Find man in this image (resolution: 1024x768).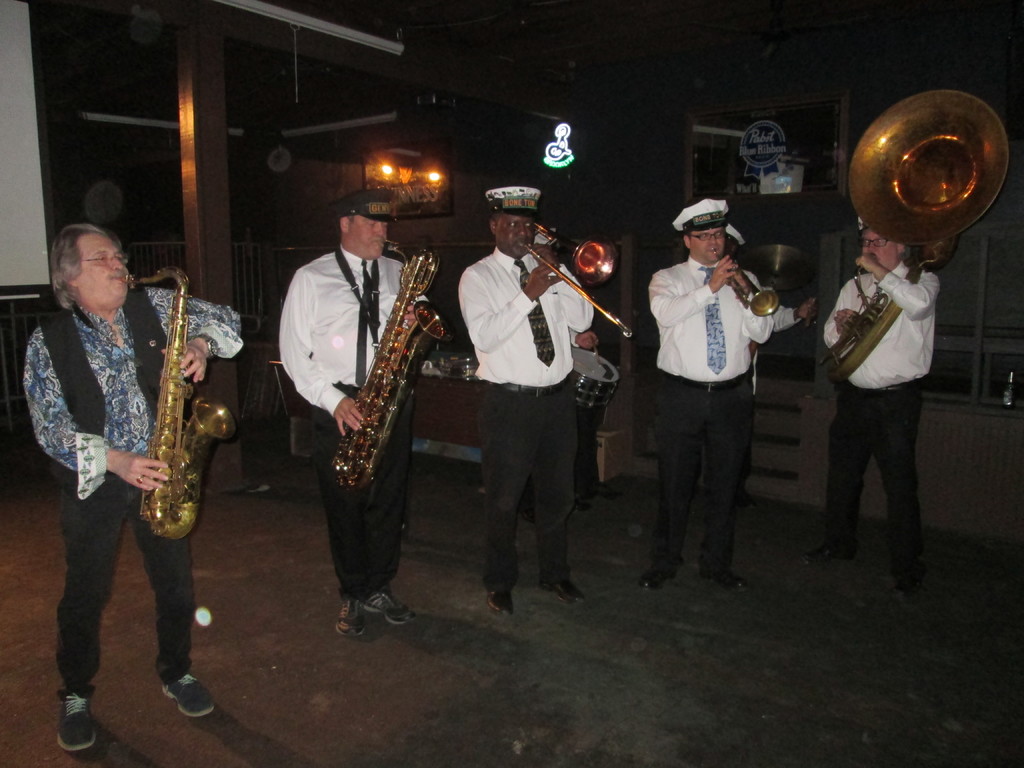
bbox(276, 188, 433, 636).
